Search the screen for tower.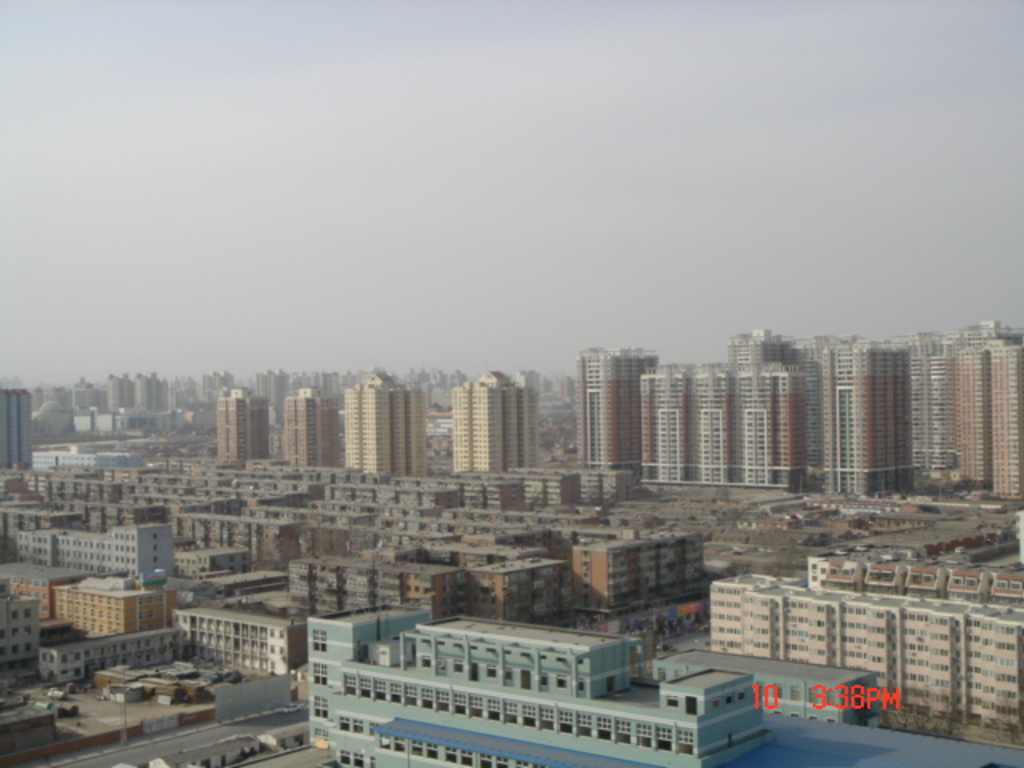
Found at (453,378,534,480).
